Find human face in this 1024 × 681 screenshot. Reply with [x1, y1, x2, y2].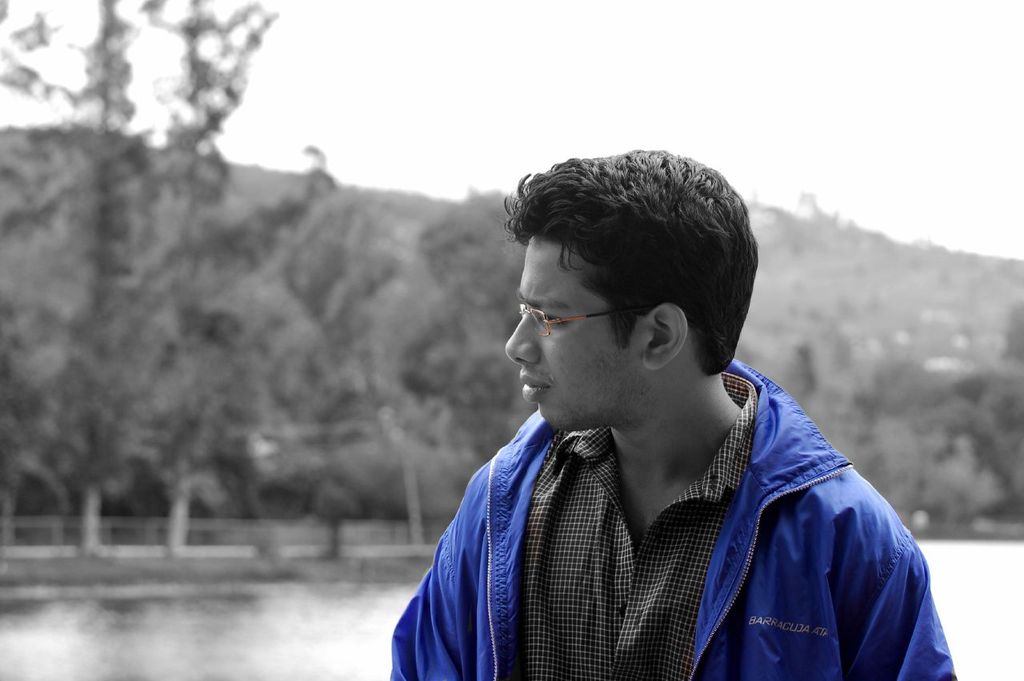
[502, 238, 634, 435].
